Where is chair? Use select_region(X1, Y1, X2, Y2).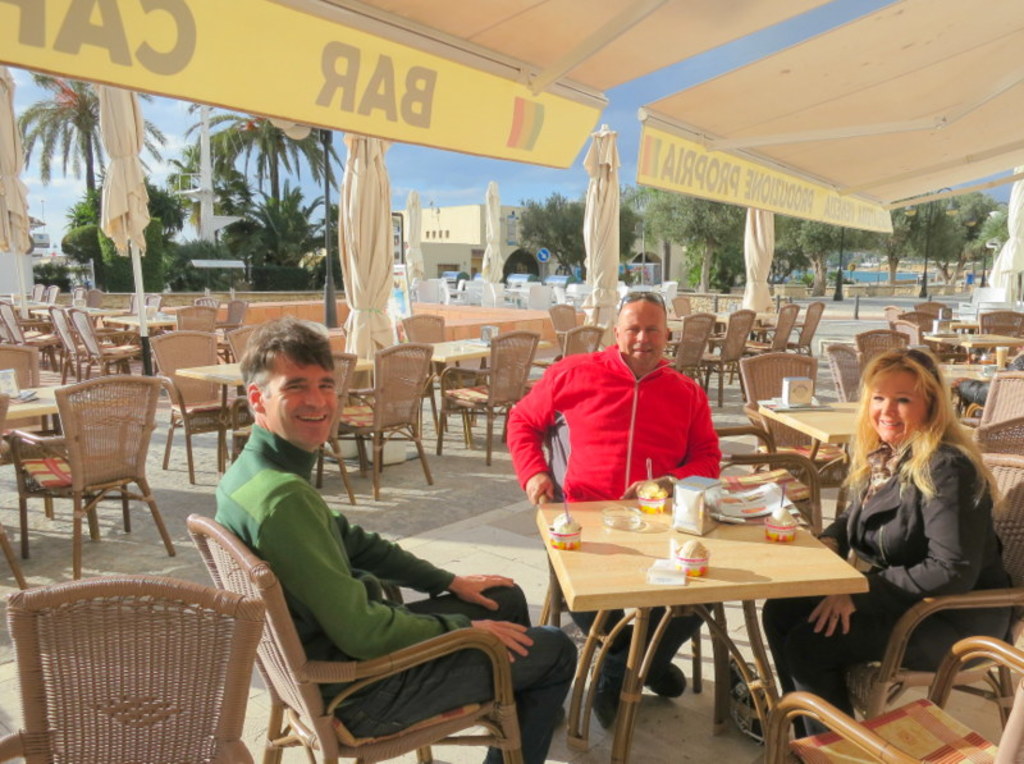
select_region(896, 310, 934, 329).
